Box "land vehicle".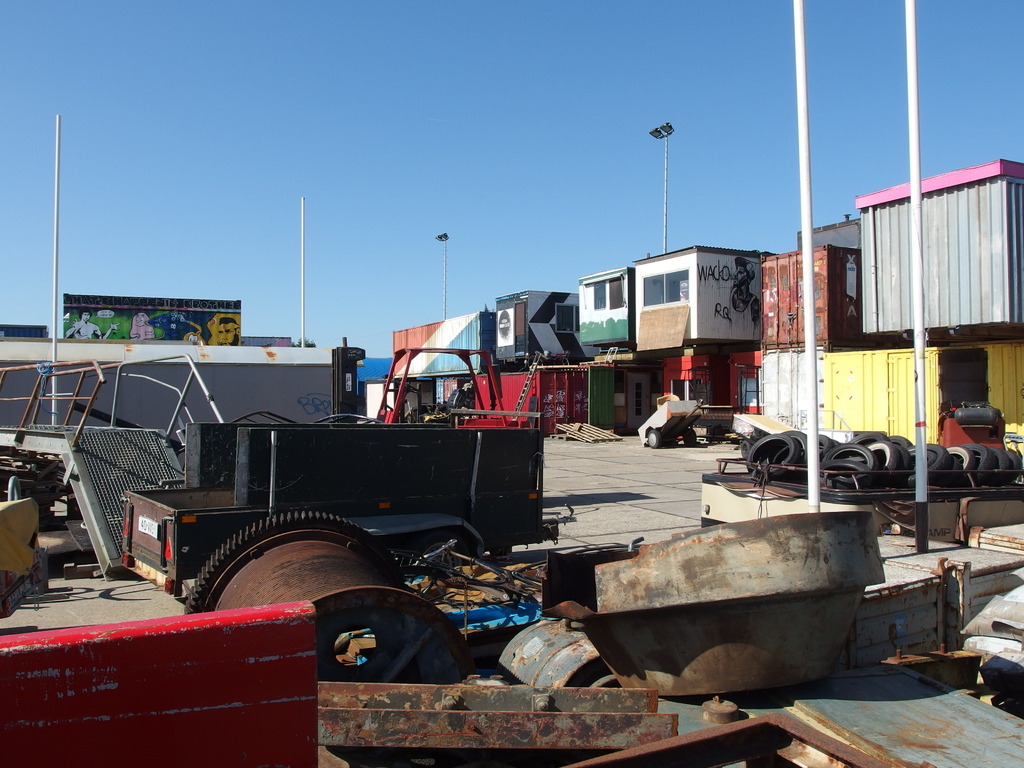
x1=113, y1=420, x2=579, y2=611.
